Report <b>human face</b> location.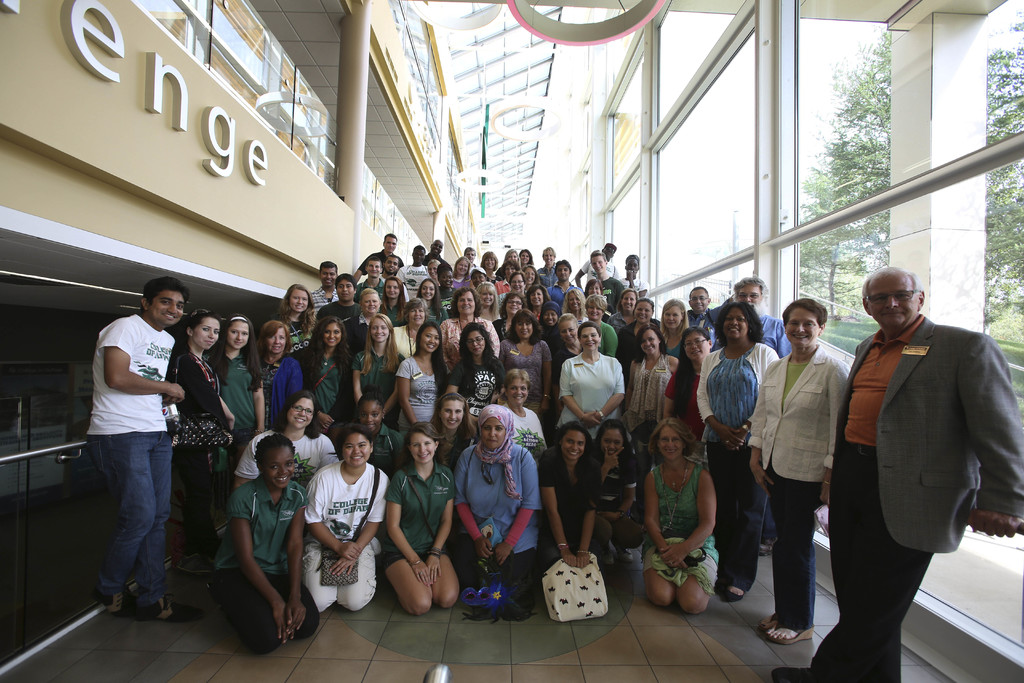
Report: bbox(482, 415, 500, 447).
